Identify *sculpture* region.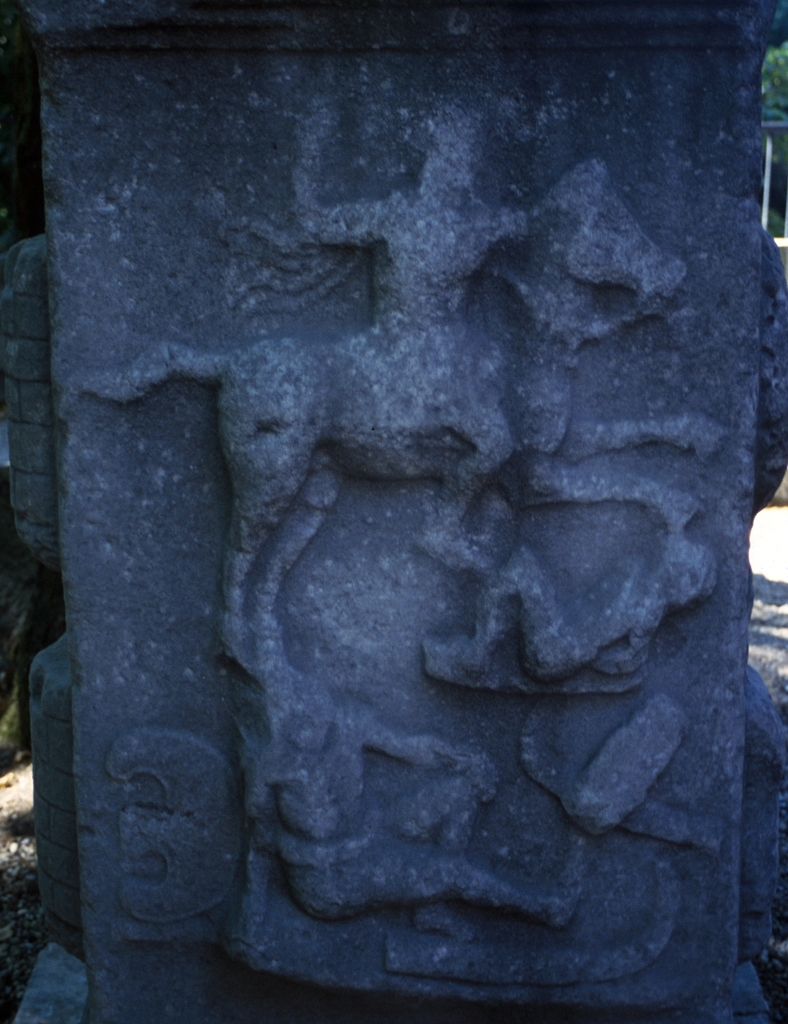
Region: Rect(23, 9, 785, 1008).
